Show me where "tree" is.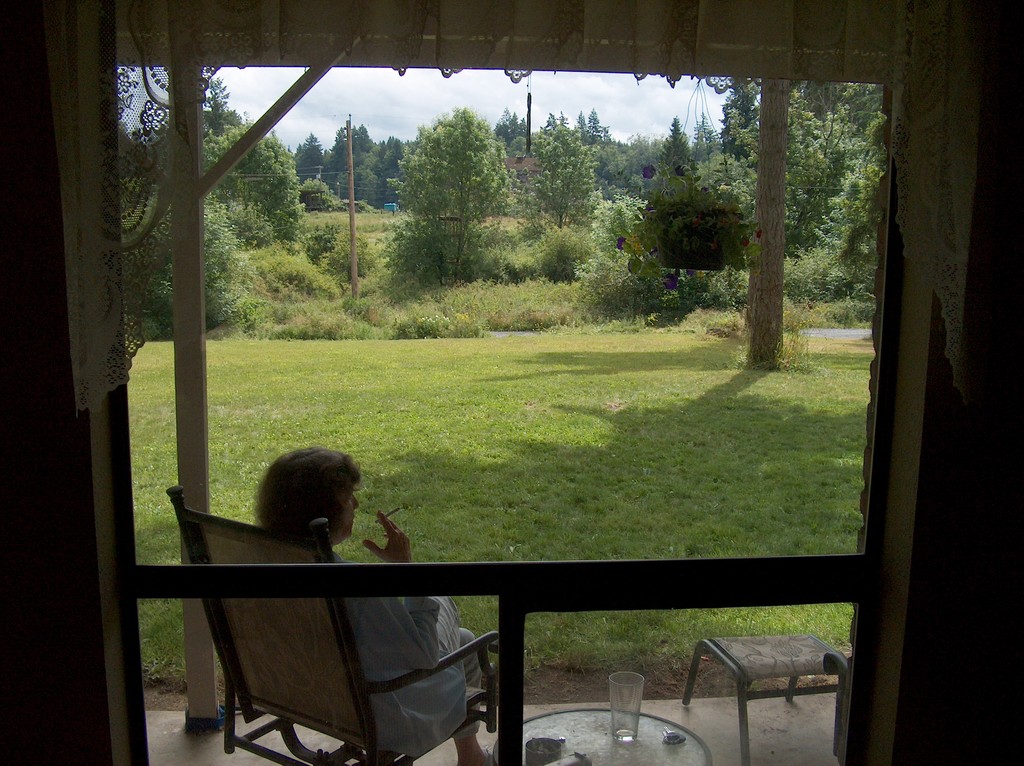
"tree" is at (292,129,332,189).
